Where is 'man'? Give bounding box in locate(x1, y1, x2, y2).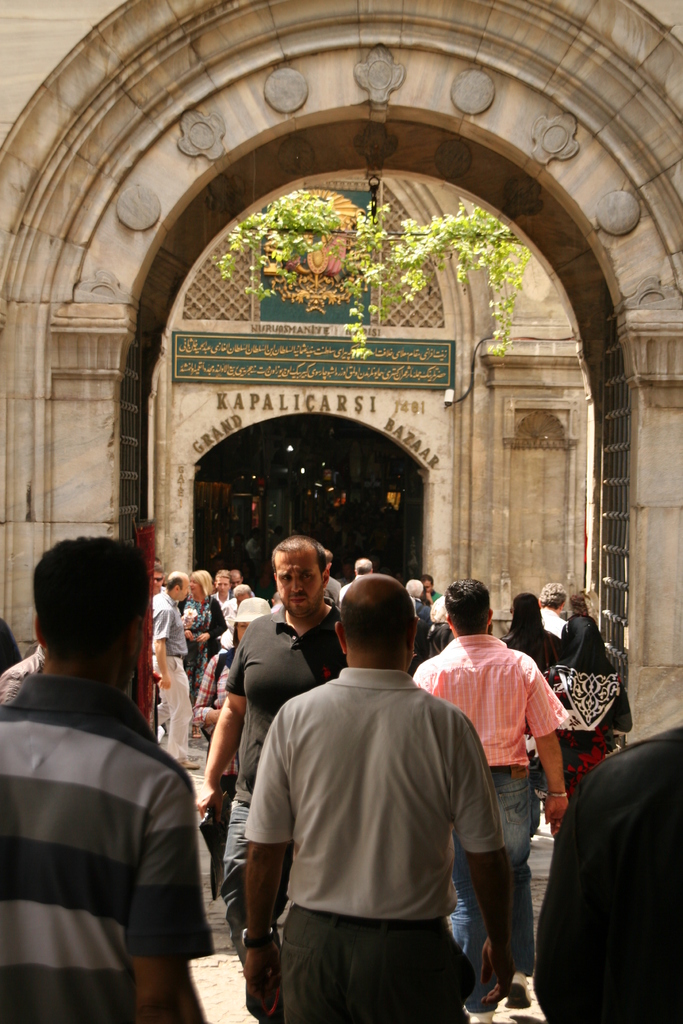
locate(207, 568, 242, 645).
